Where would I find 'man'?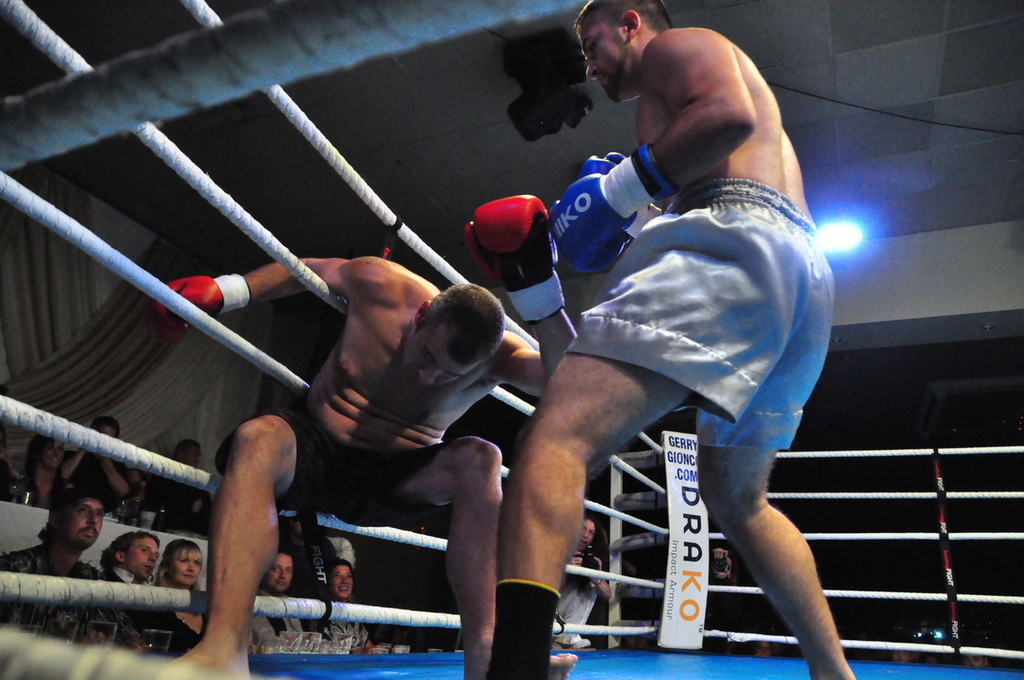
At <bbox>0, 483, 149, 652</bbox>.
